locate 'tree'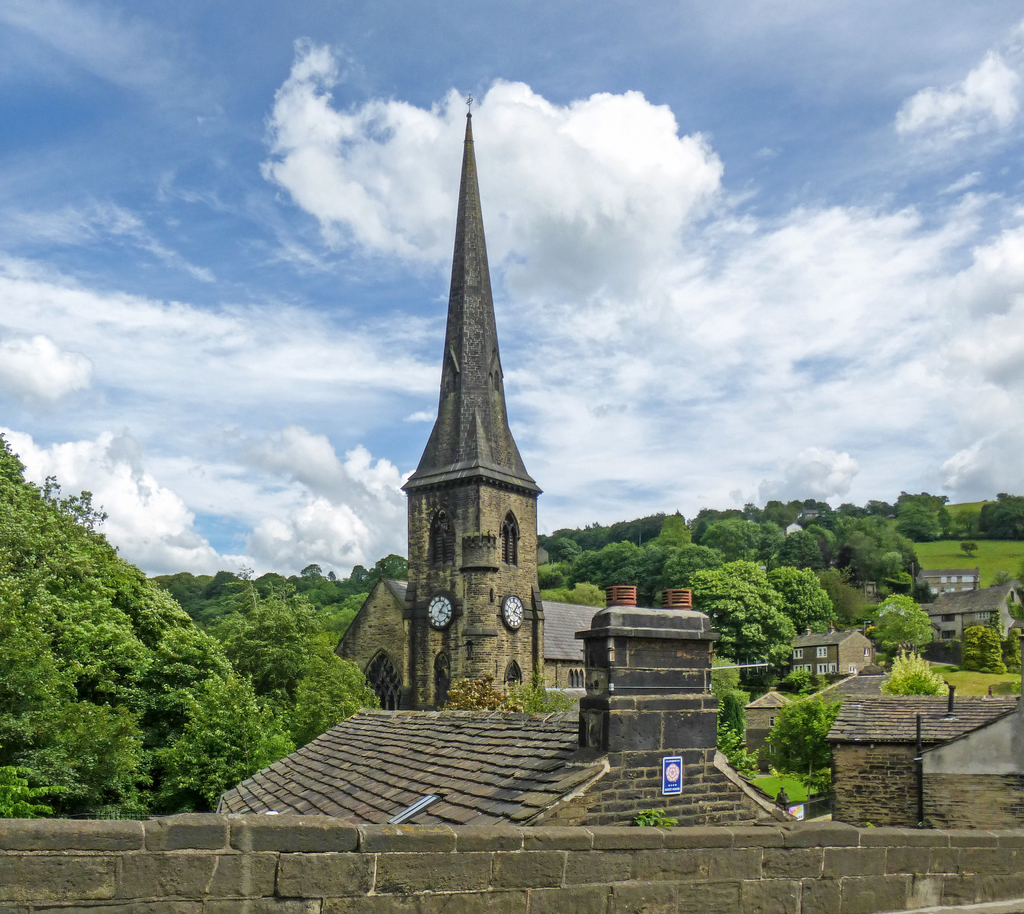
detection(950, 624, 1005, 680)
